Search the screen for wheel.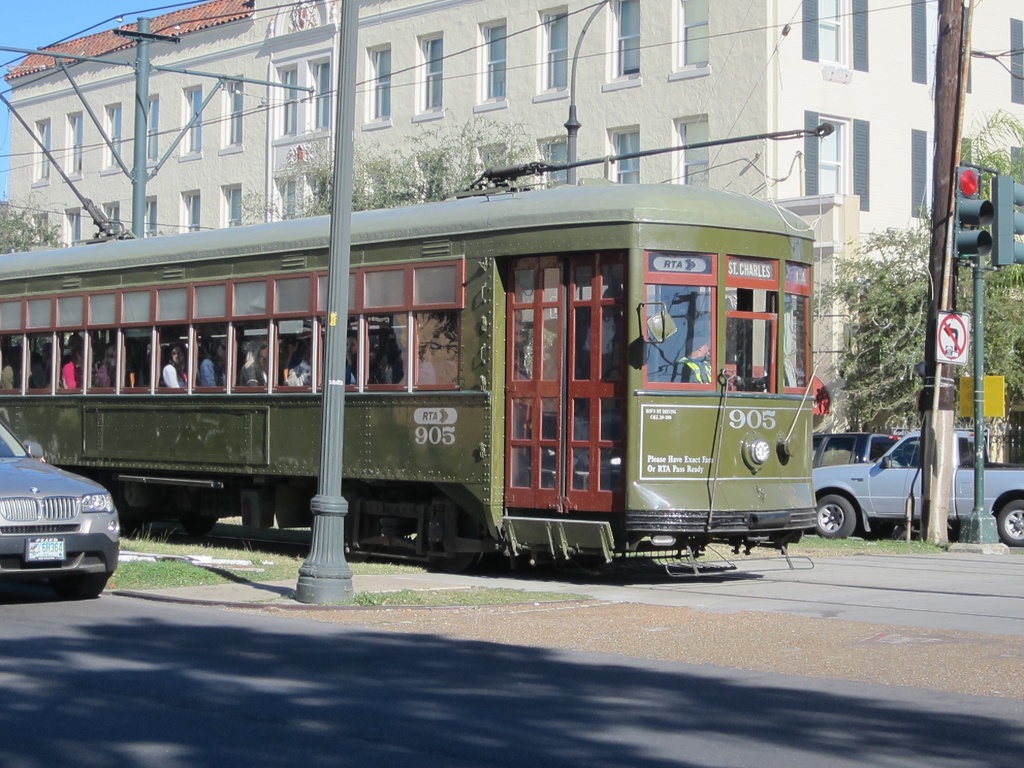
Found at [x1=45, y1=573, x2=109, y2=600].
